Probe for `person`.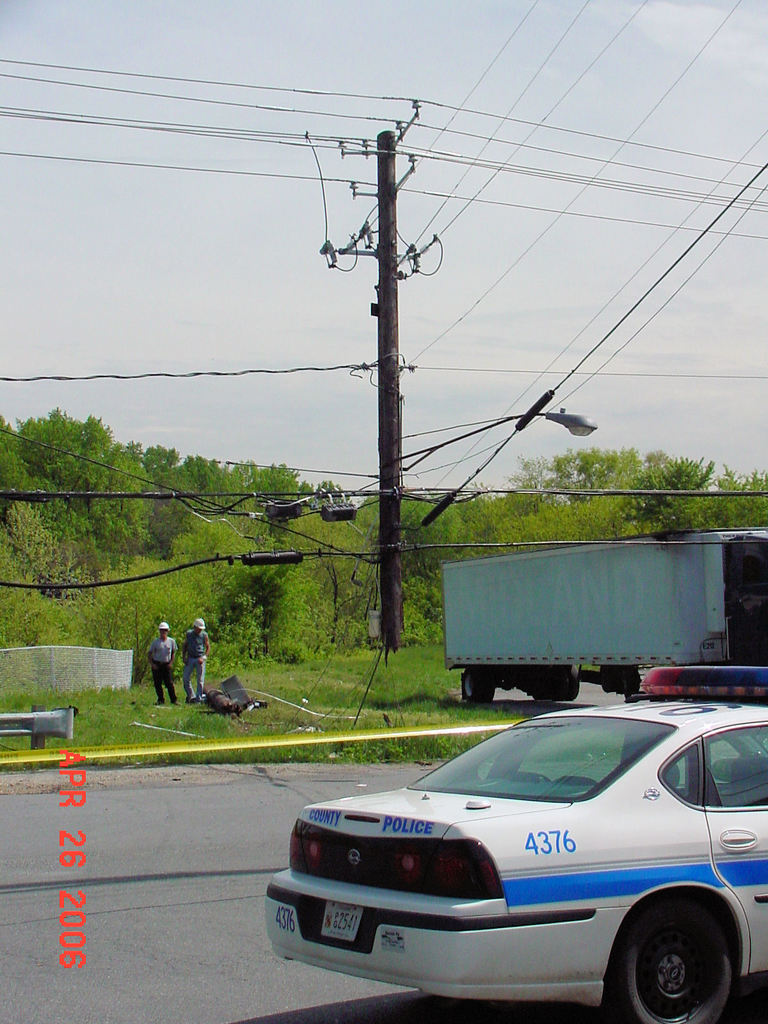
Probe result: 134 619 177 705.
